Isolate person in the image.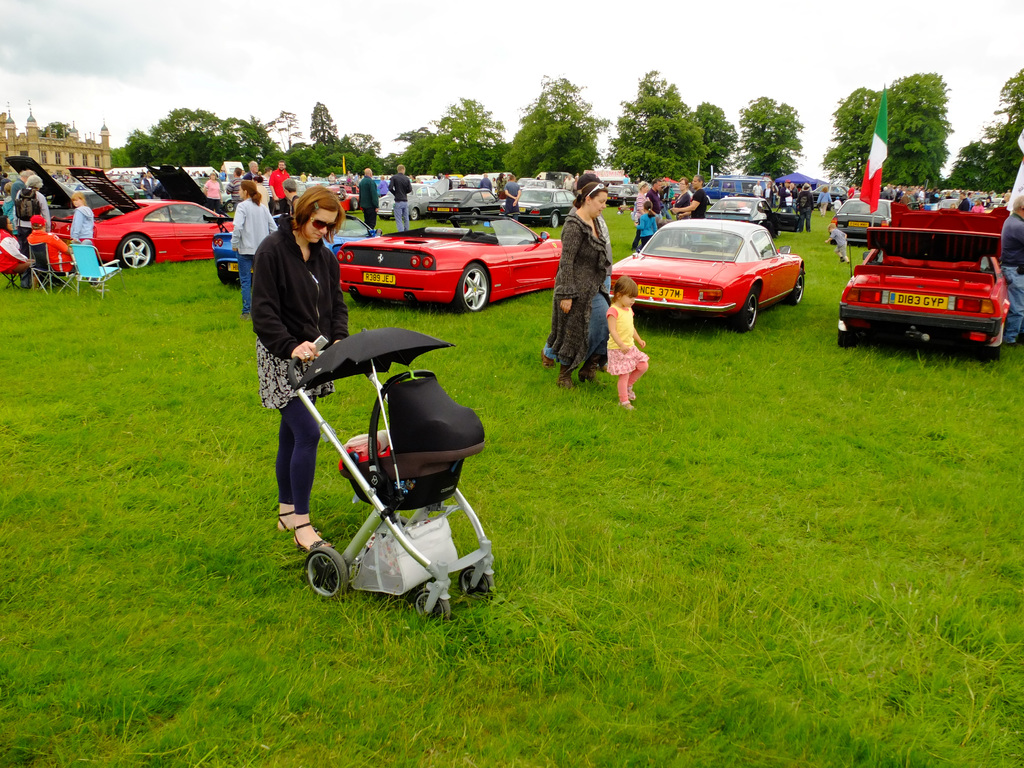
Isolated region: rect(236, 164, 374, 553).
